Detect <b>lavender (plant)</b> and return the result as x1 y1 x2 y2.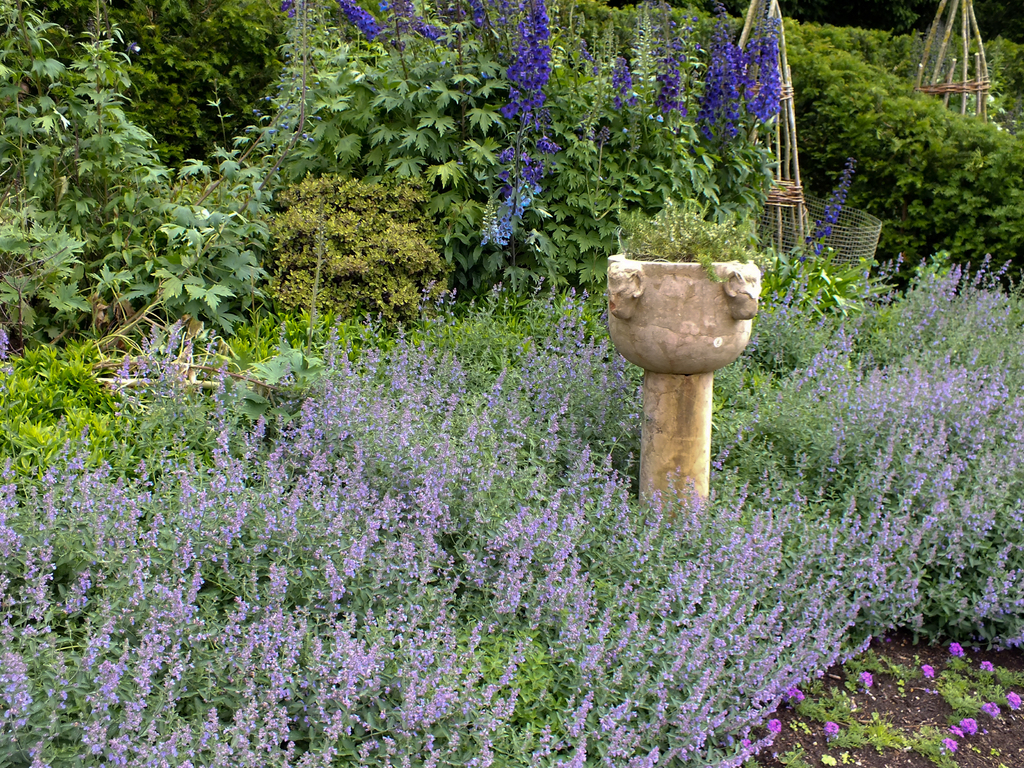
776 163 854 284.
